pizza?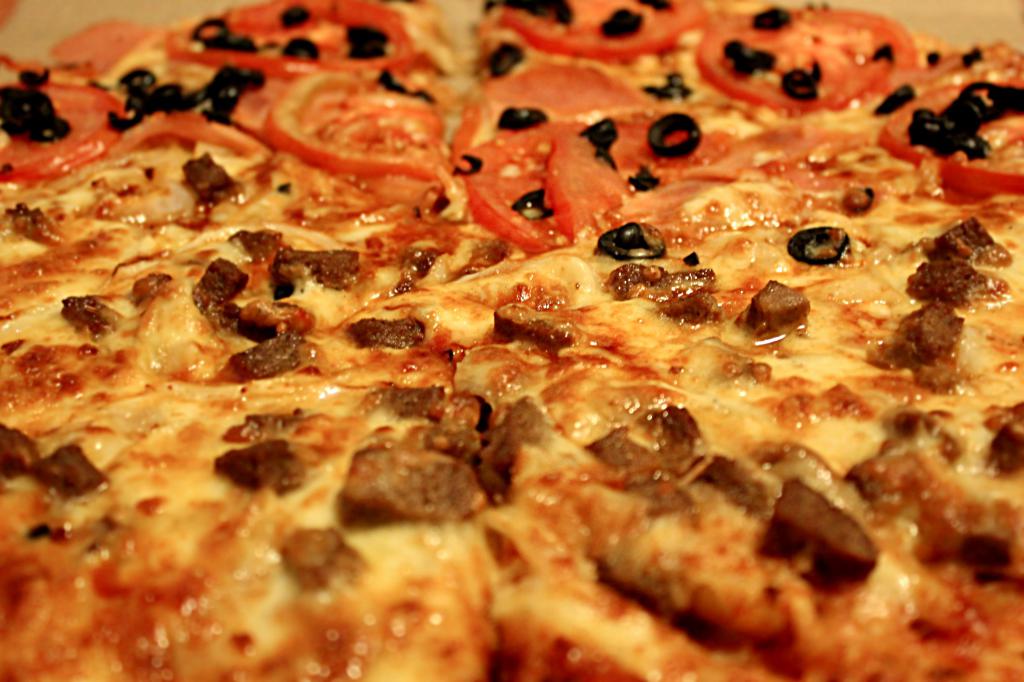
x1=3, y1=0, x2=1023, y2=677
